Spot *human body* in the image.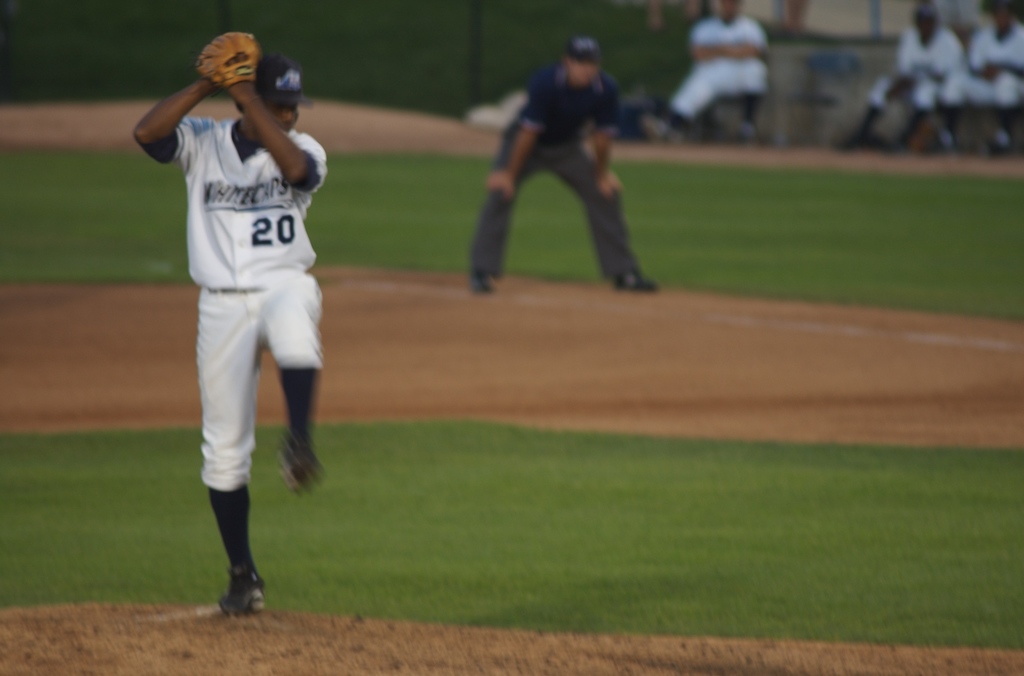
*human body* found at detection(943, 19, 1023, 149).
